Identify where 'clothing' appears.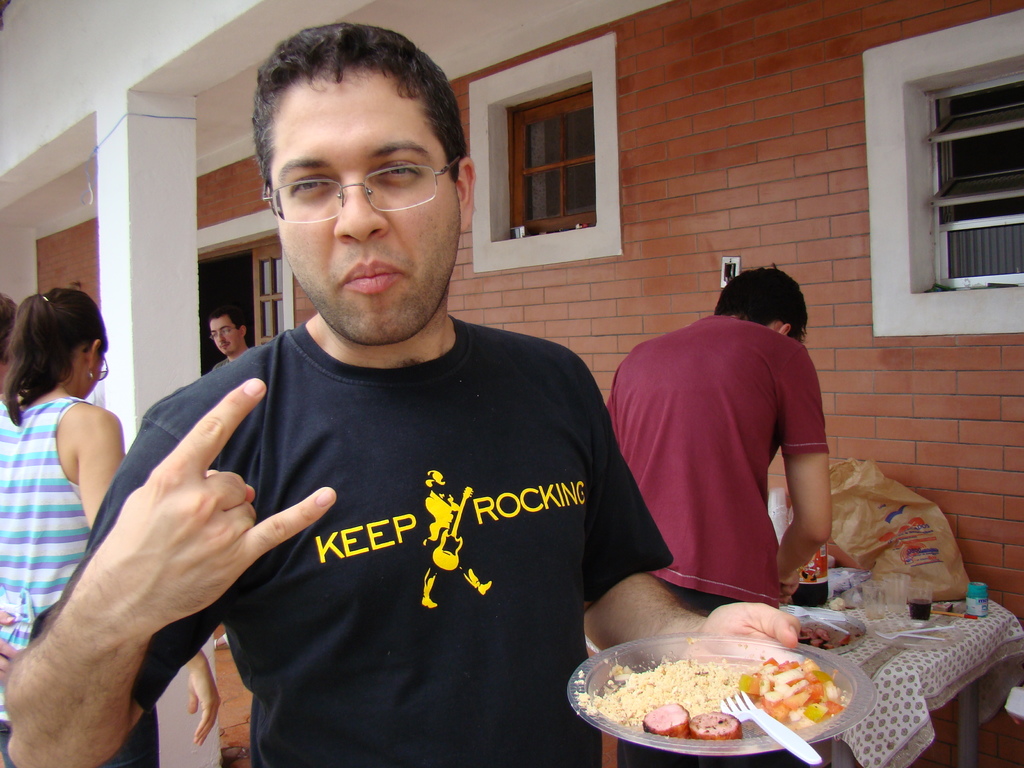
Appears at (x1=212, y1=355, x2=230, y2=375).
